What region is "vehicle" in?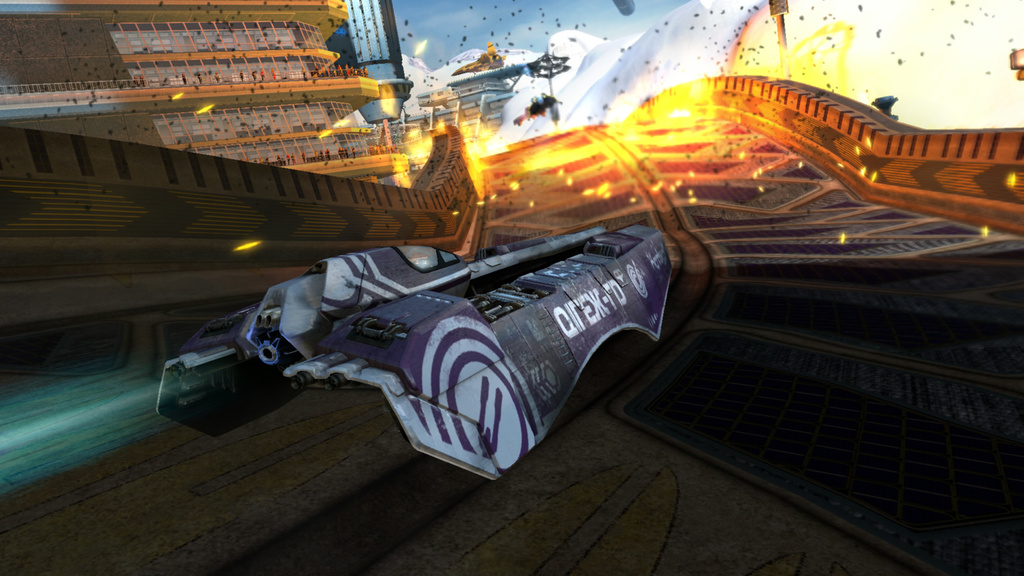
147 224 674 483.
